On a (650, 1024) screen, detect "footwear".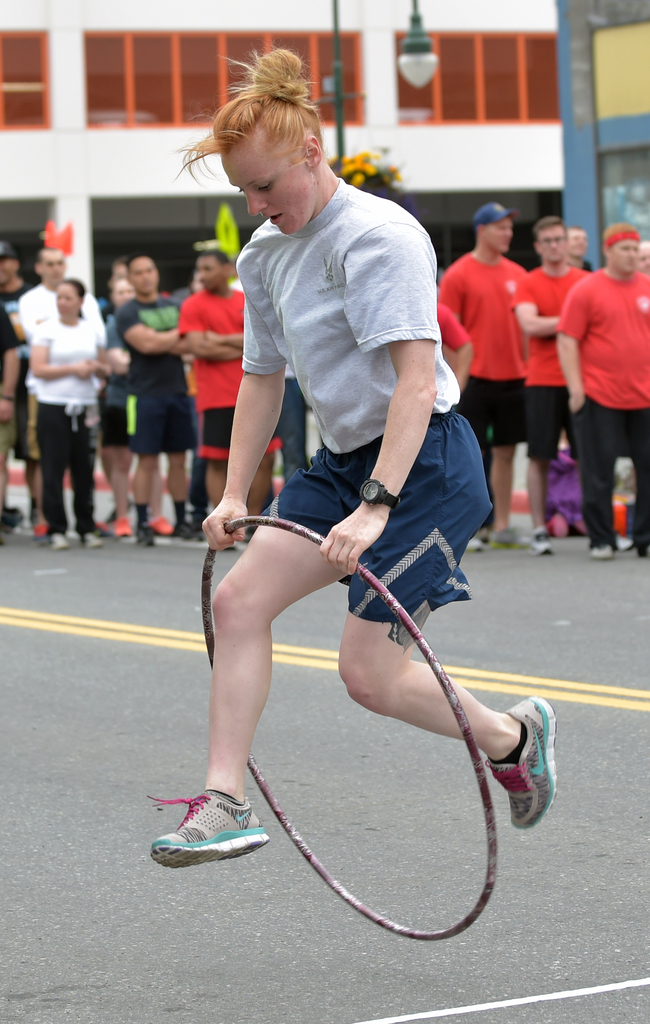
select_region(468, 532, 484, 548).
